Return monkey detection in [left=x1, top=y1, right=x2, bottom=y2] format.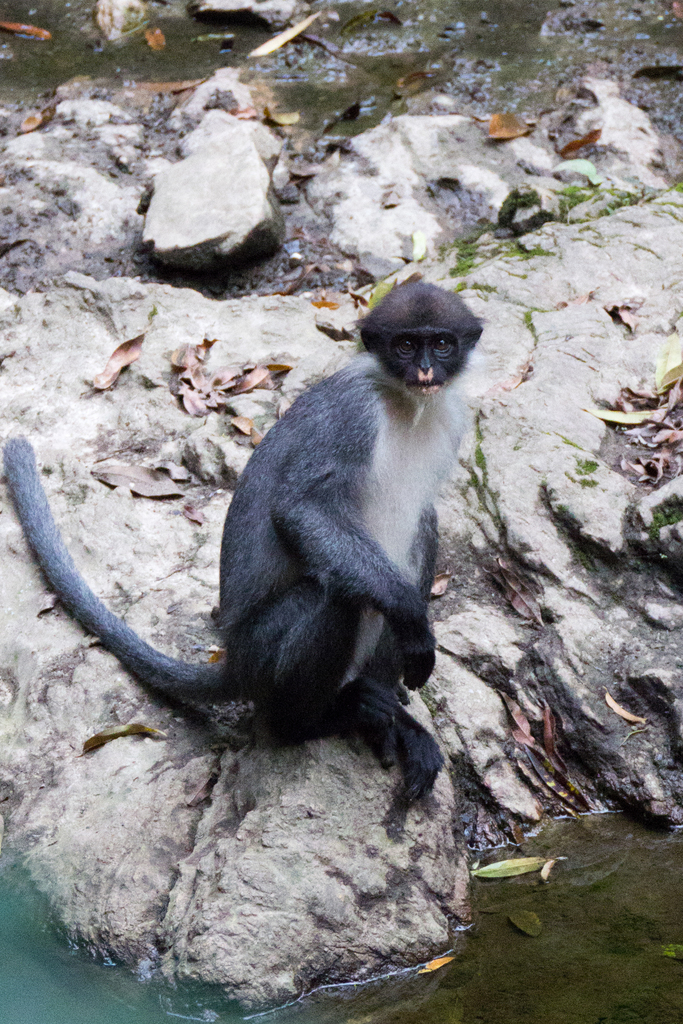
[left=22, top=291, right=488, bottom=802].
